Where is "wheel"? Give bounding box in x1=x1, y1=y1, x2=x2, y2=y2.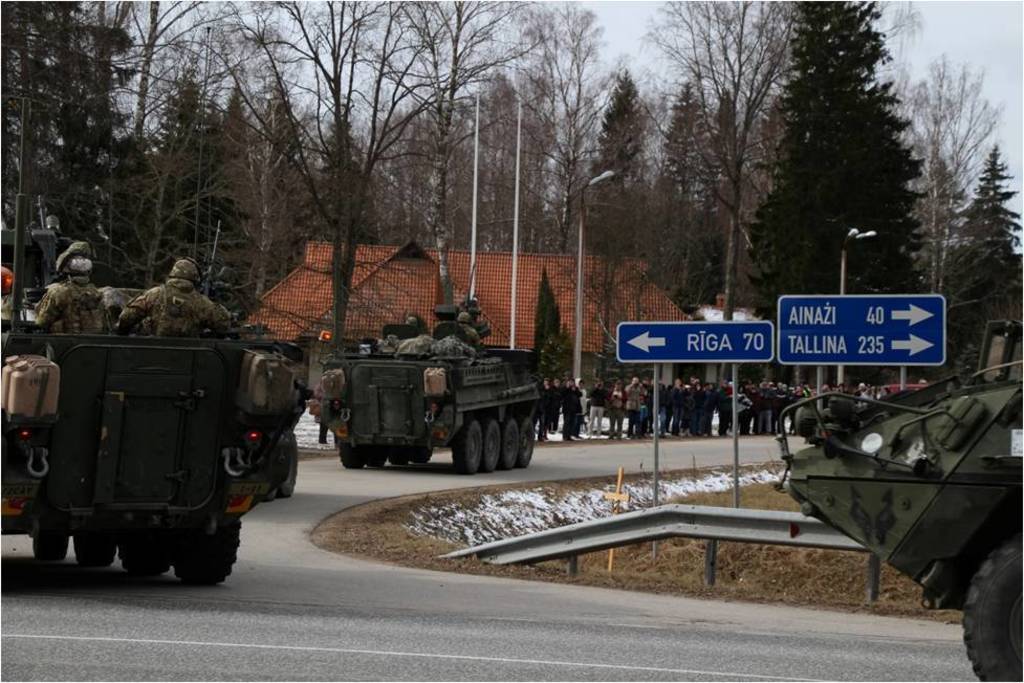
x1=72, y1=533, x2=118, y2=567.
